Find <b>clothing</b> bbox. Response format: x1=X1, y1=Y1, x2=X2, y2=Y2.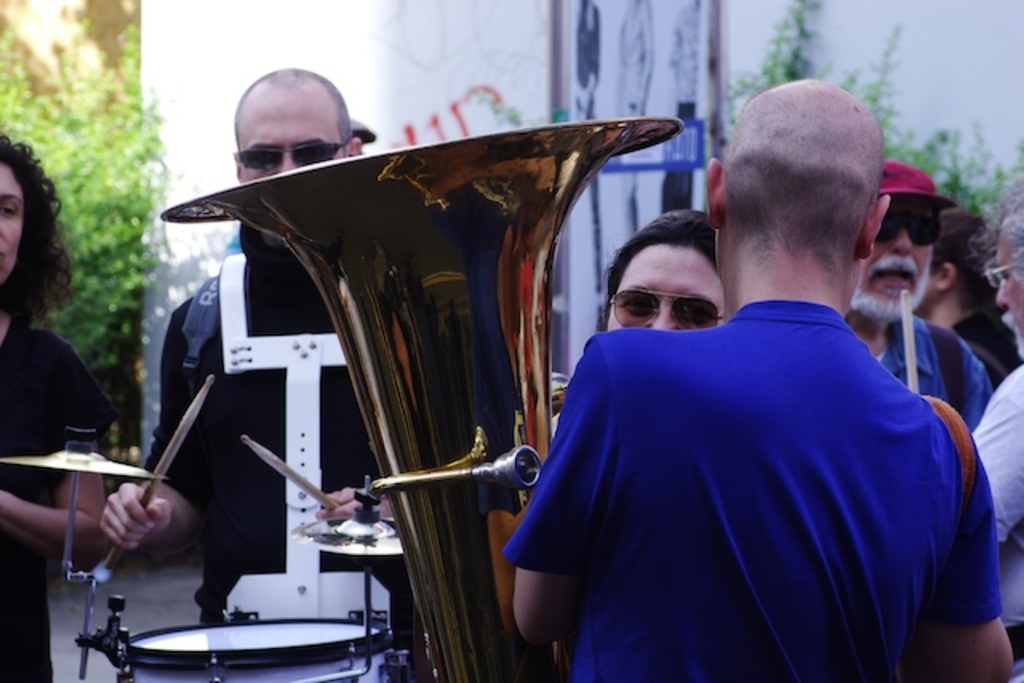
x1=872, y1=310, x2=984, y2=432.
